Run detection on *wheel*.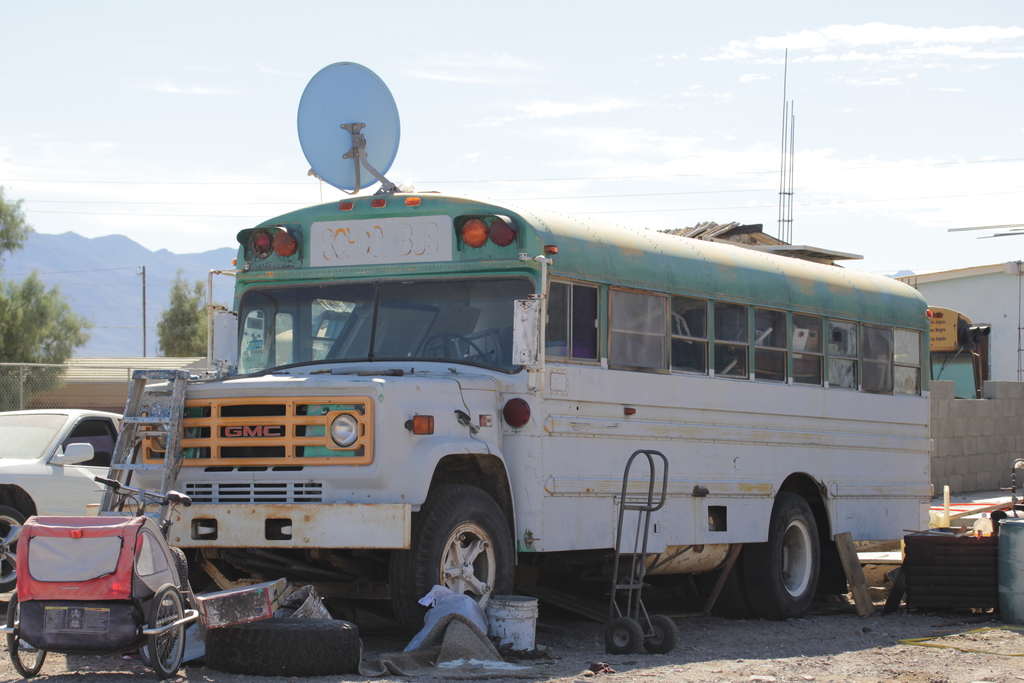
Result: [716,560,752,620].
